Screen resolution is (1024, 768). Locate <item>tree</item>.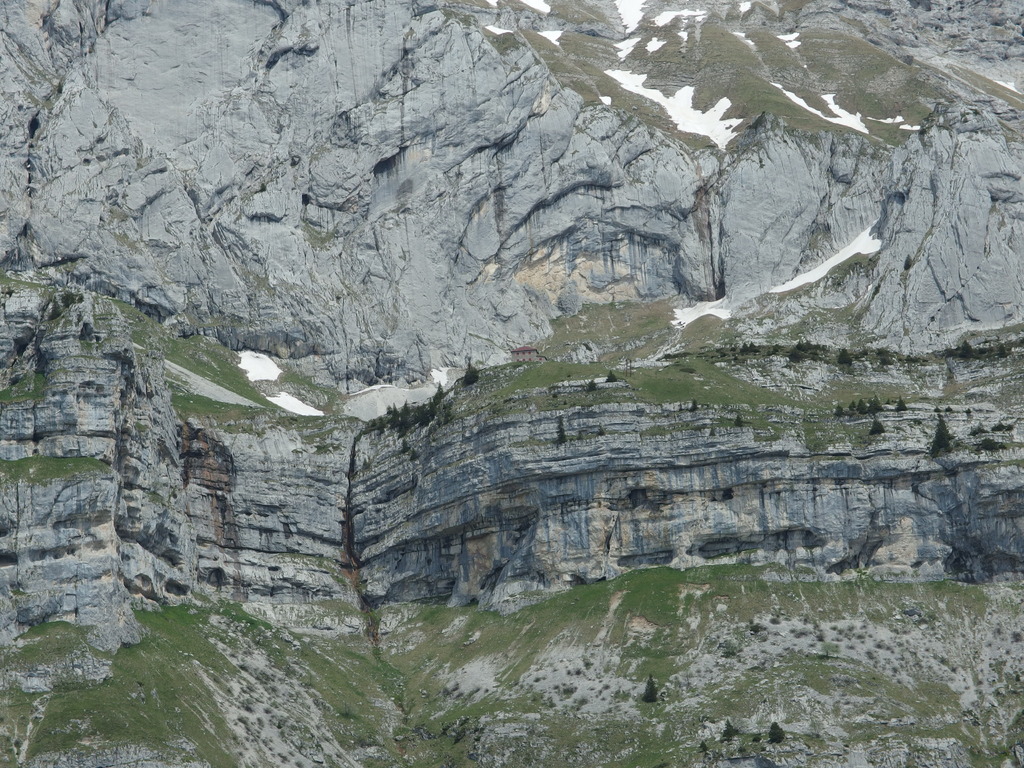
(951,340,979,363).
